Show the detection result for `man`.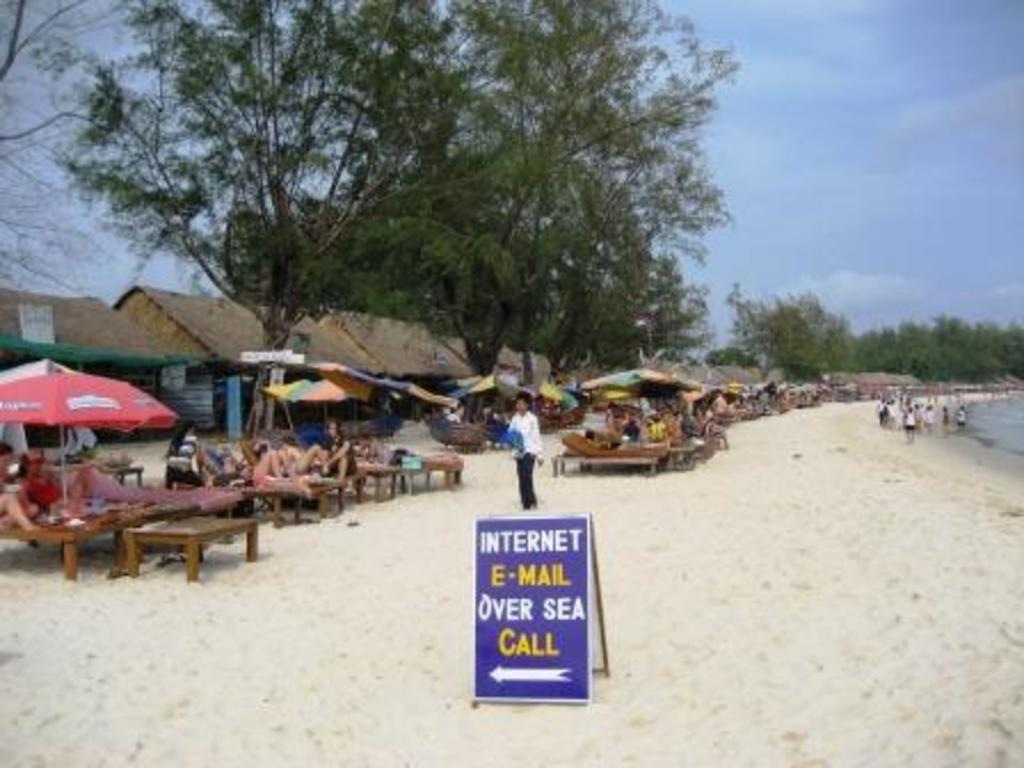
rect(503, 386, 539, 512).
